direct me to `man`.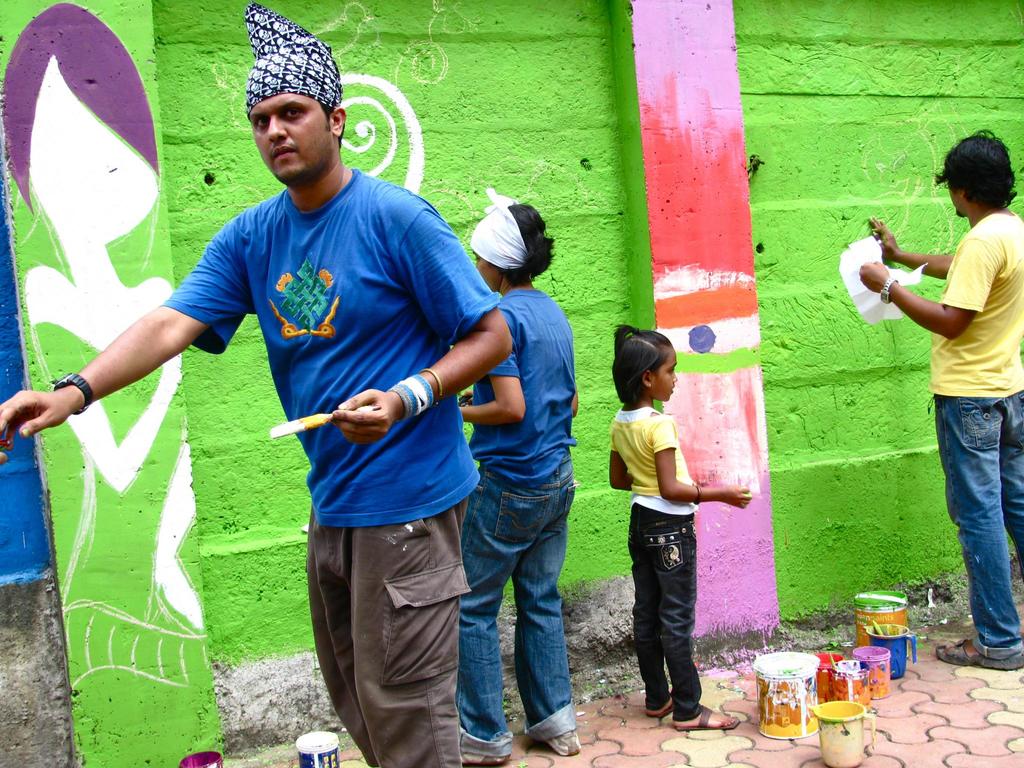
Direction: 0:4:510:767.
